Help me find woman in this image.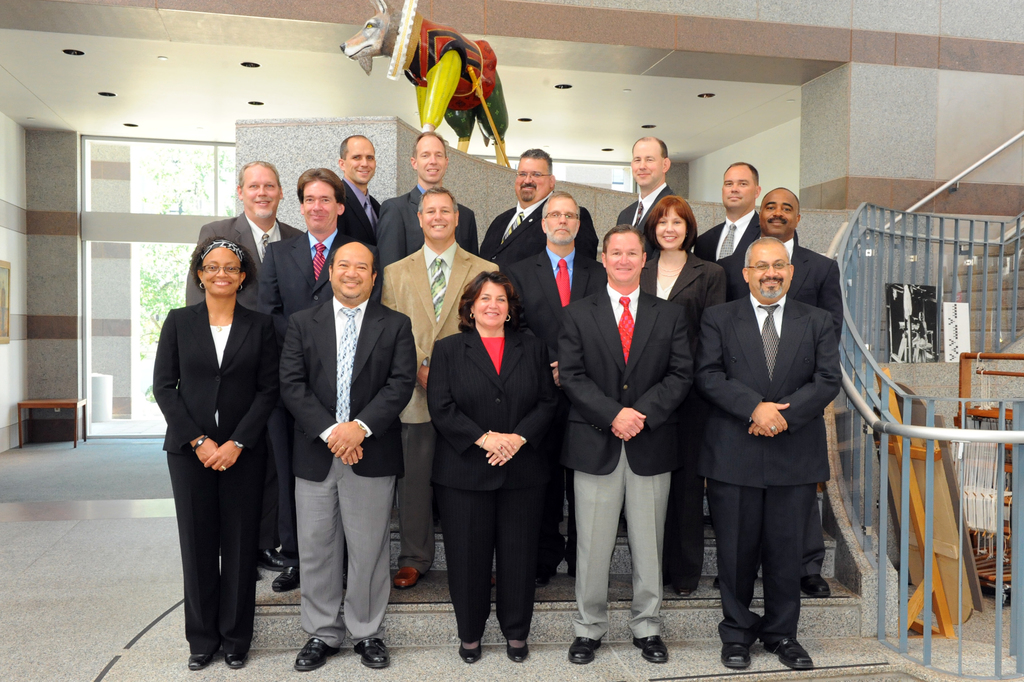
Found it: locate(640, 195, 727, 597).
